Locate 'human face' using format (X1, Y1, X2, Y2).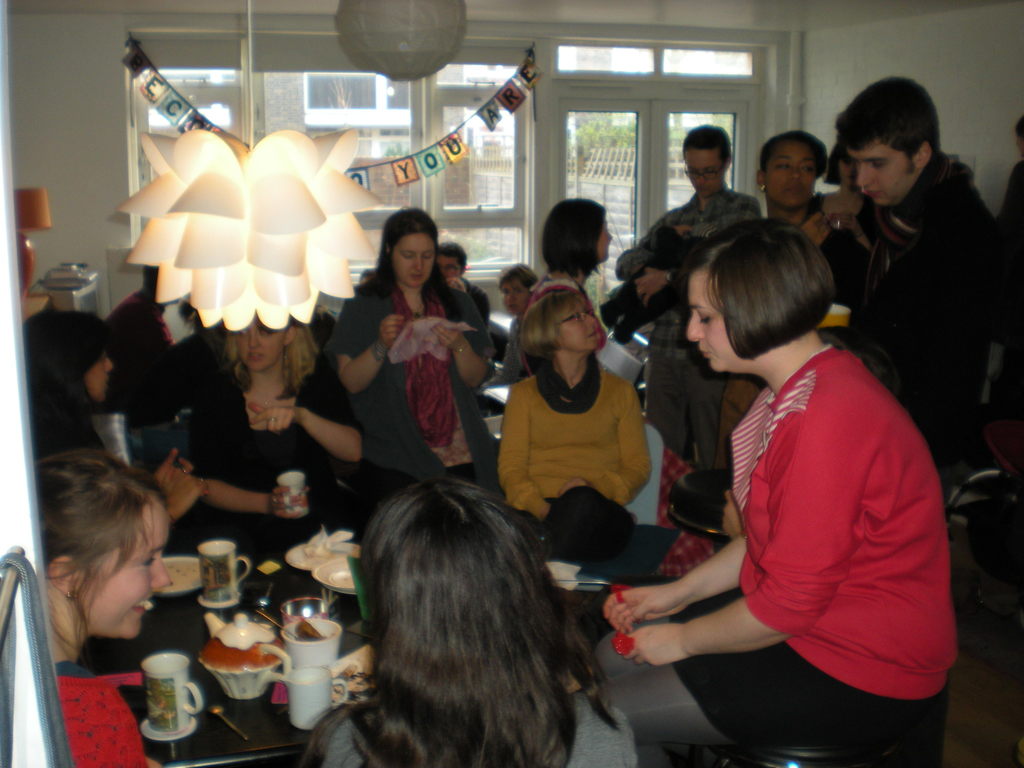
(686, 150, 726, 198).
